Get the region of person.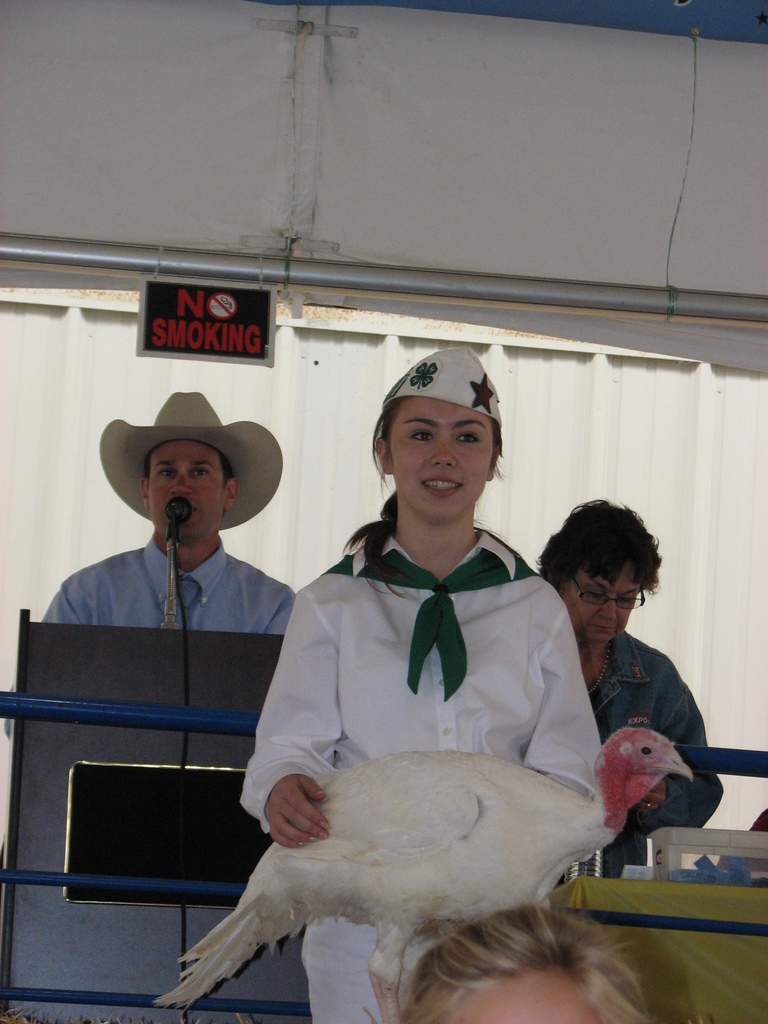
bbox=(394, 890, 652, 1023).
